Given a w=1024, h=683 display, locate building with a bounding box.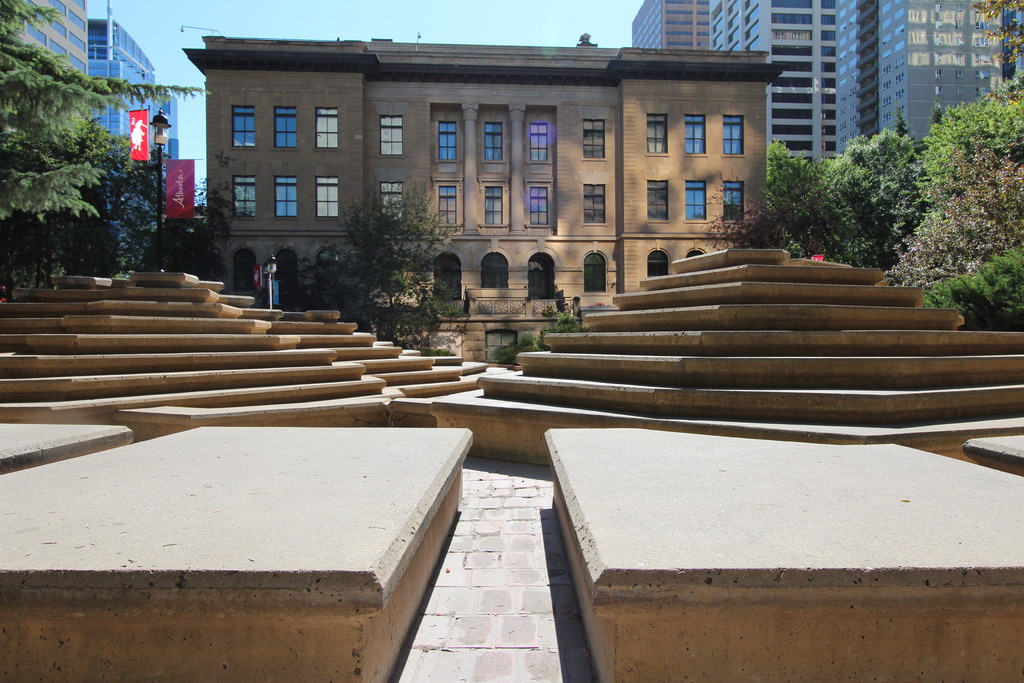
Located: rect(833, 0, 1023, 157).
